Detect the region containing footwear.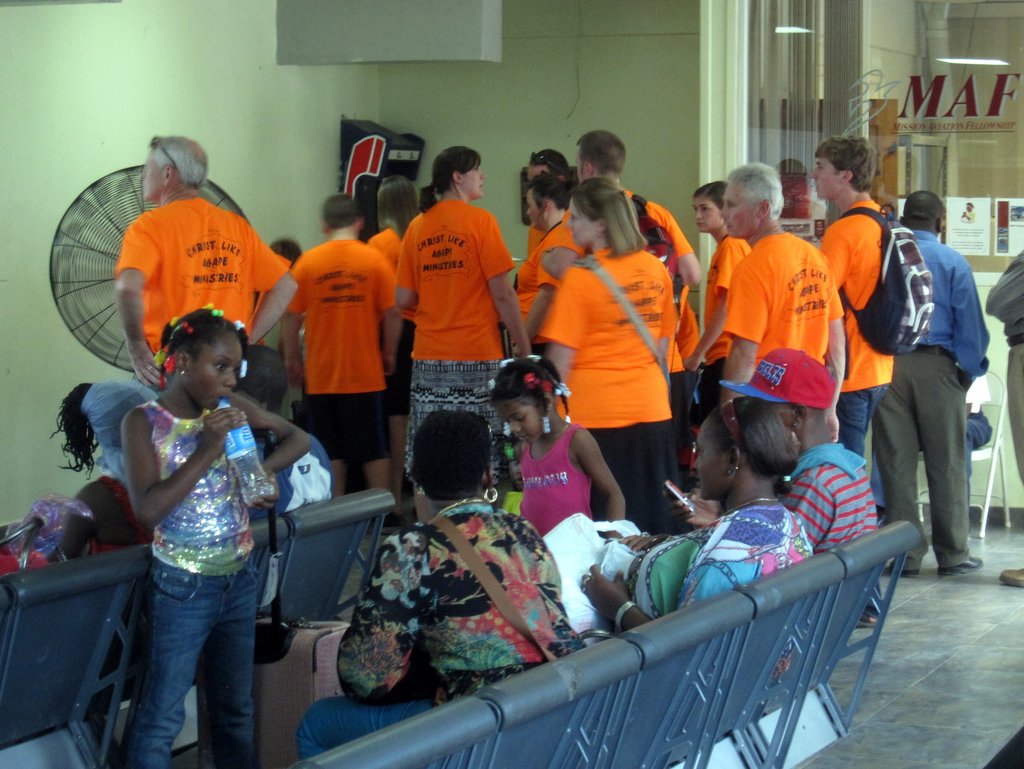
crop(941, 557, 984, 575).
